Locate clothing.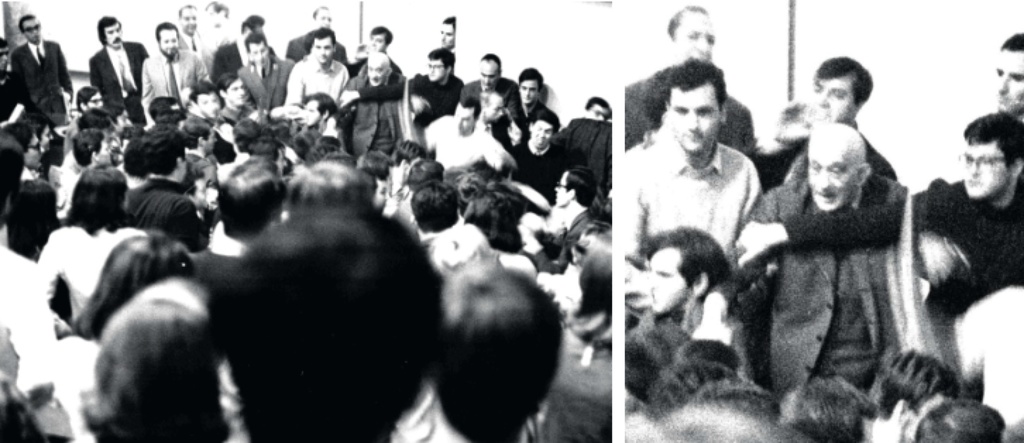
Bounding box: (left=742, top=97, right=946, bottom=418).
